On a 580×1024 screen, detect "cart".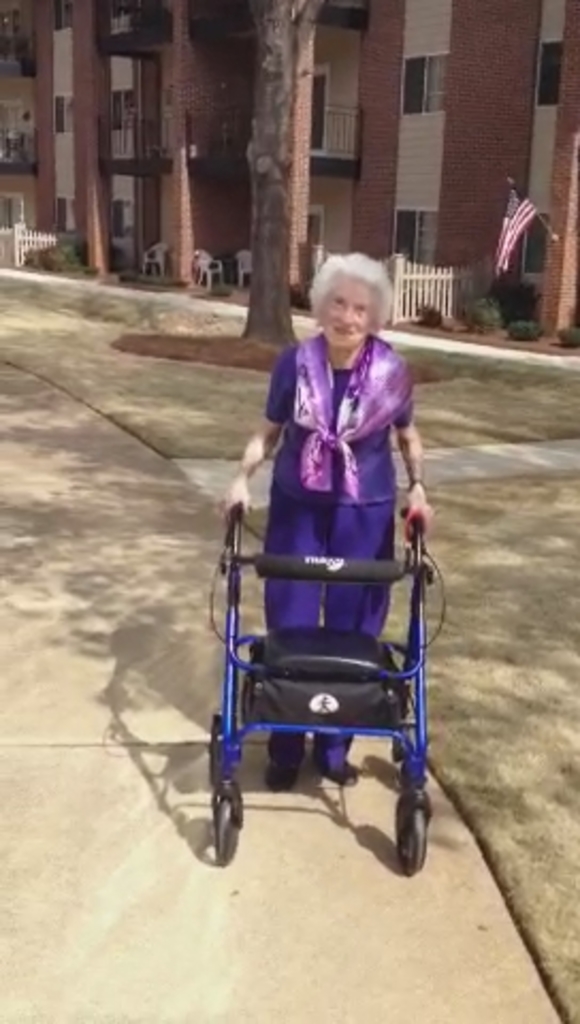
[209, 503, 435, 879].
